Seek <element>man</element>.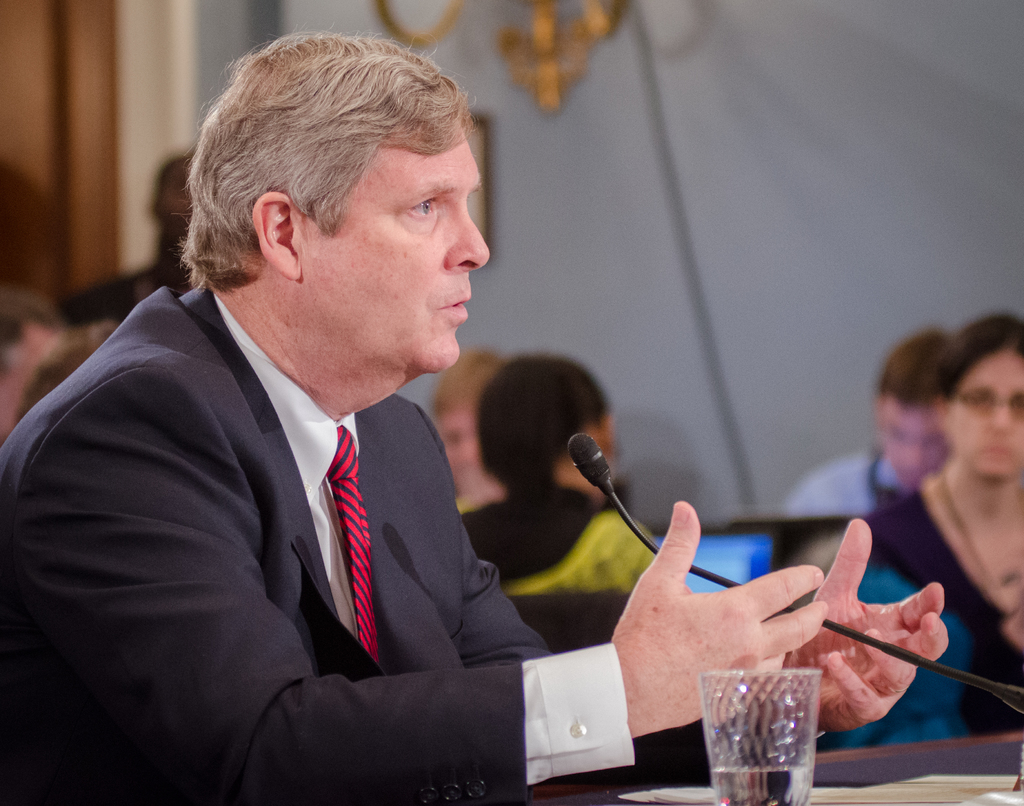
box=[784, 331, 963, 516].
